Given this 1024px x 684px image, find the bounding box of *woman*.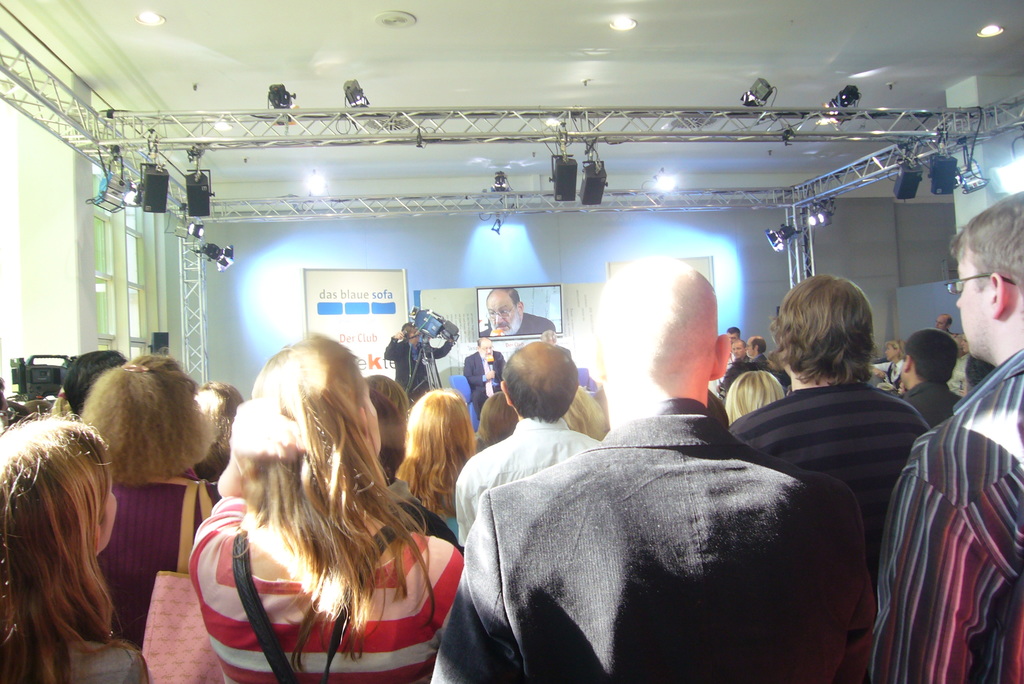
[x1=871, y1=338, x2=908, y2=394].
